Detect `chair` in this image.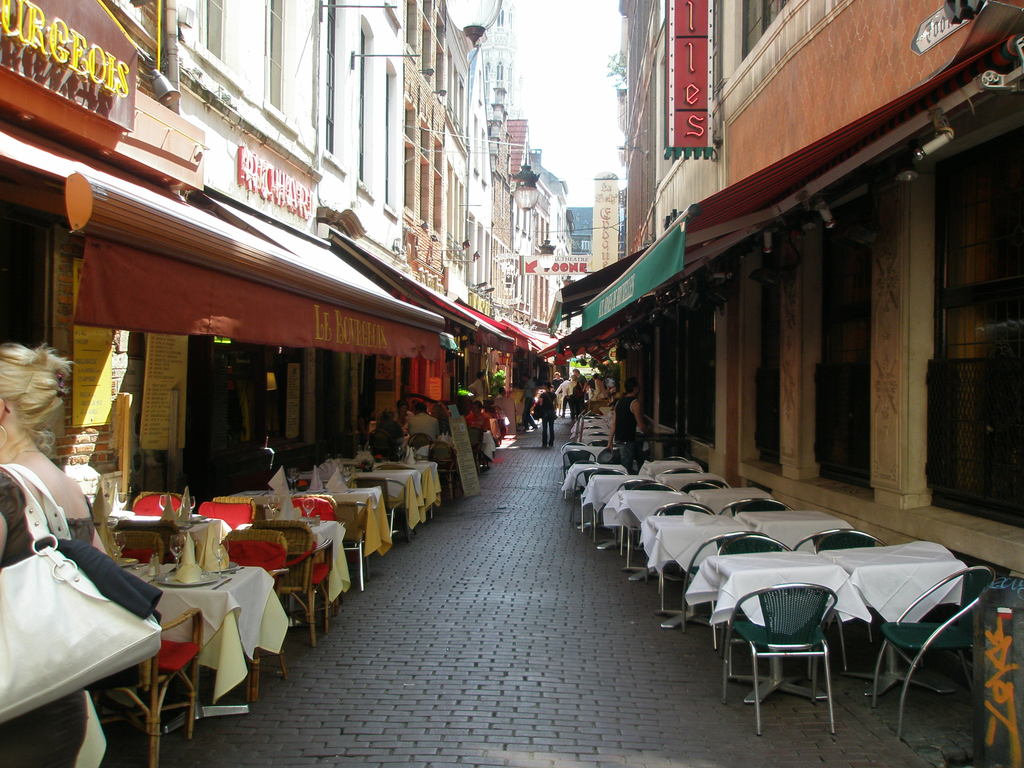
Detection: (x1=701, y1=526, x2=814, y2=659).
